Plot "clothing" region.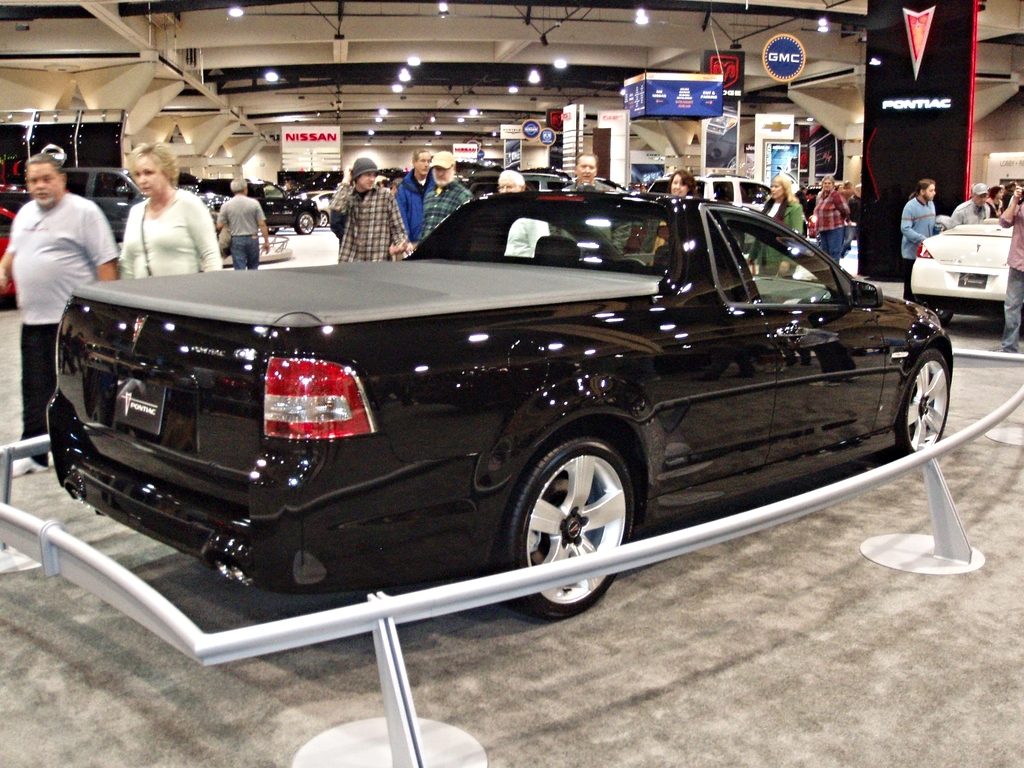
Plotted at [812, 188, 853, 262].
